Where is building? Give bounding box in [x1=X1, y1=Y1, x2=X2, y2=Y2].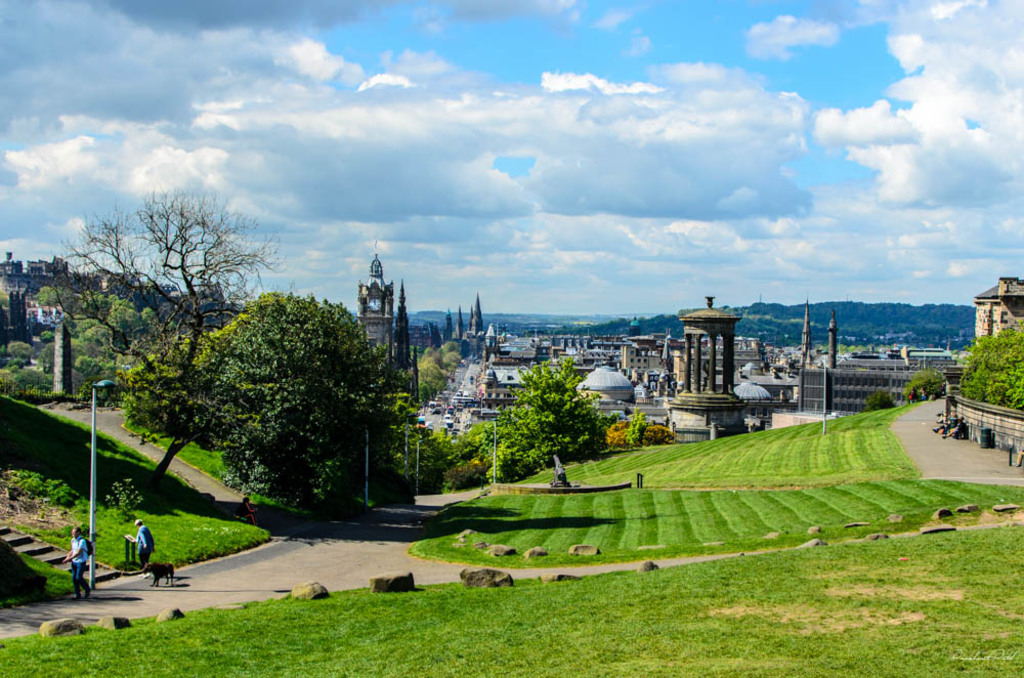
[x1=0, y1=250, x2=74, y2=322].
